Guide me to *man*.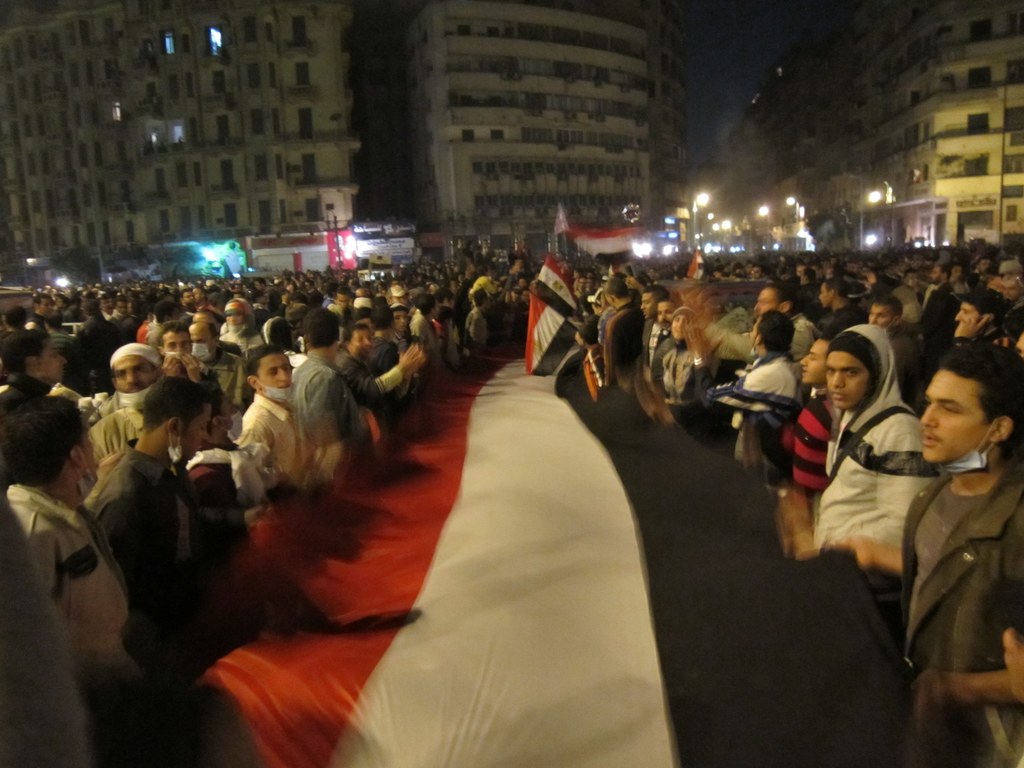
Guidance: Rect(652, 304, 680, 404).
